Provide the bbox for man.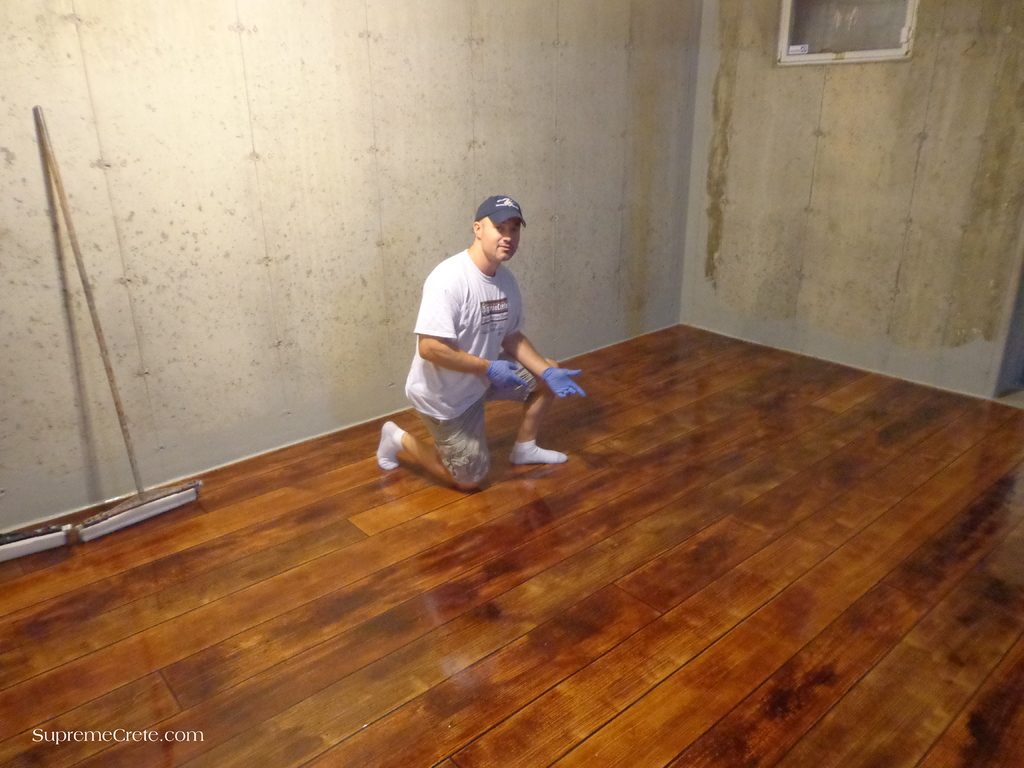
pyautogui.locateOnScreen(385, 186, 550, 497).
